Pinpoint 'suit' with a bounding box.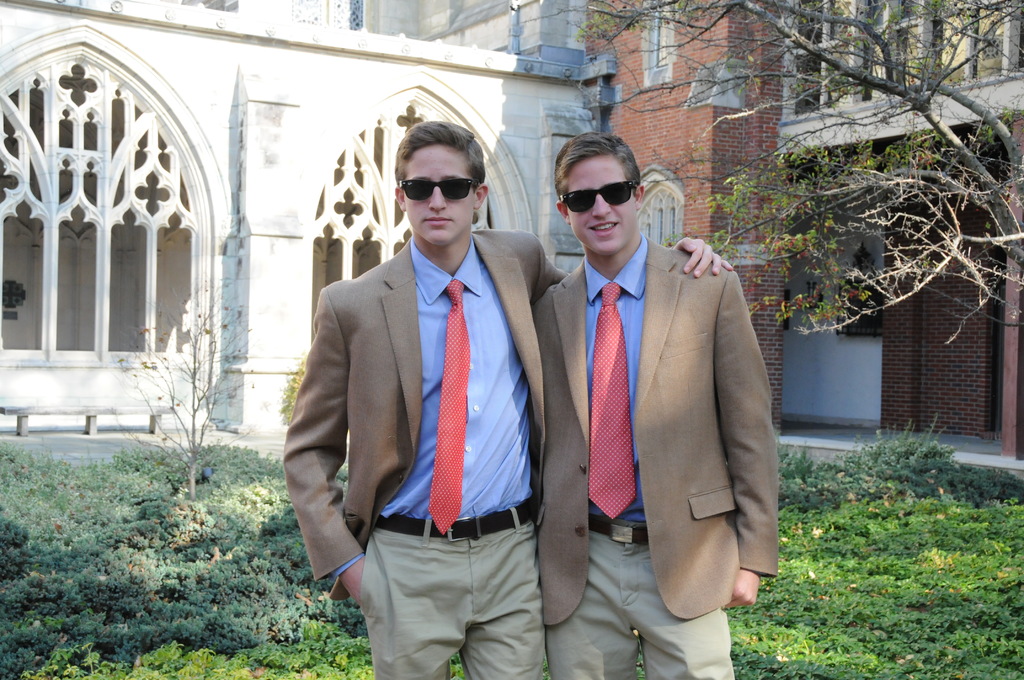
275 220 573 679.
